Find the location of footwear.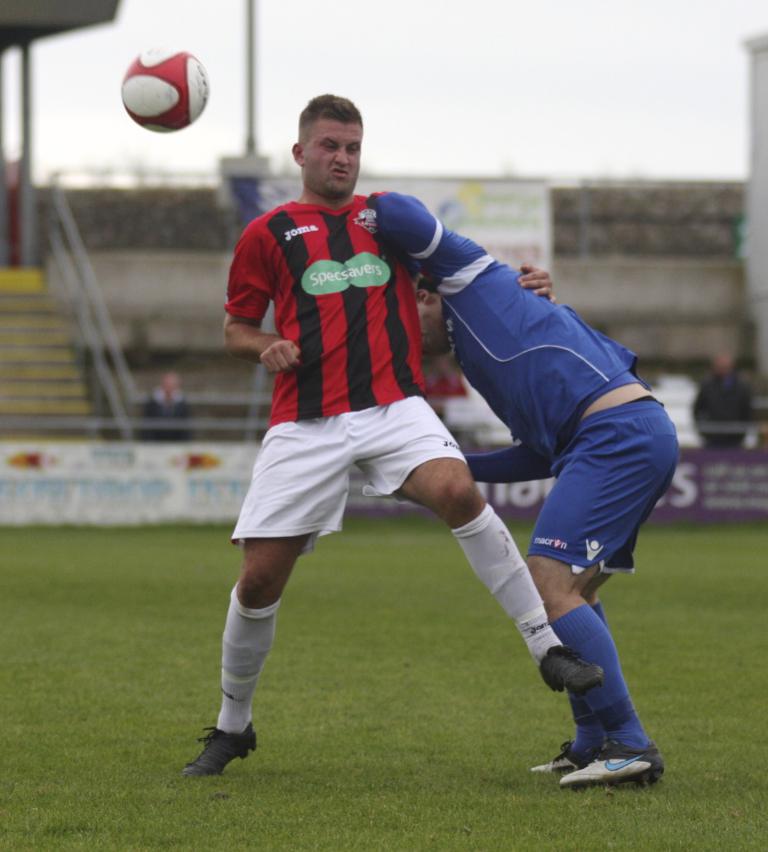
Location: detection(533, 739, 600, 776).
